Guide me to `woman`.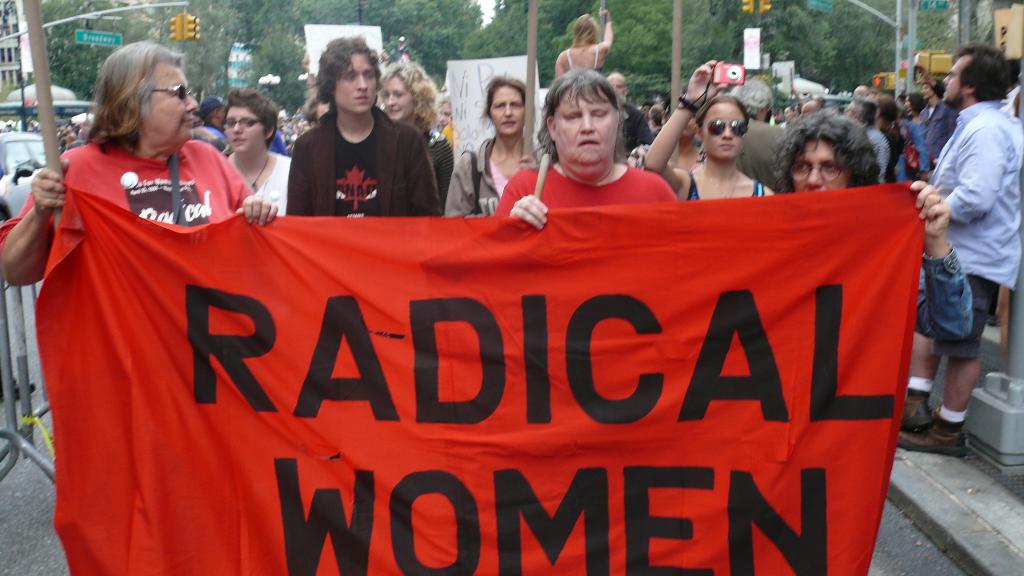
Guidance: box(488, 65, 680, 232).
